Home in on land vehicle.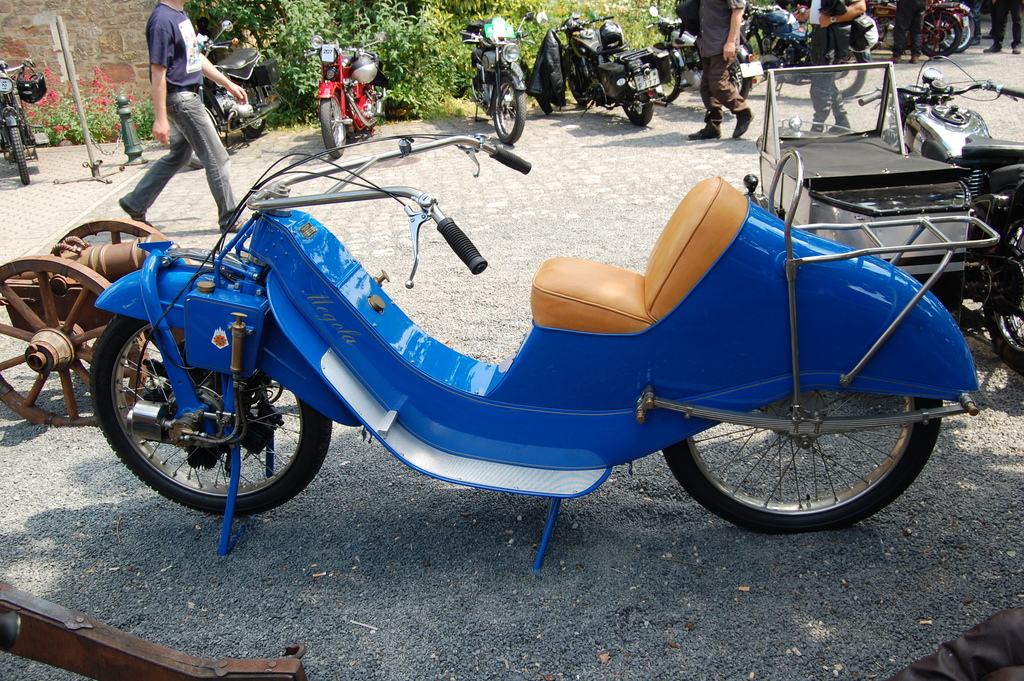
Homed in at bbox=[753, 62, 1023, 381].
